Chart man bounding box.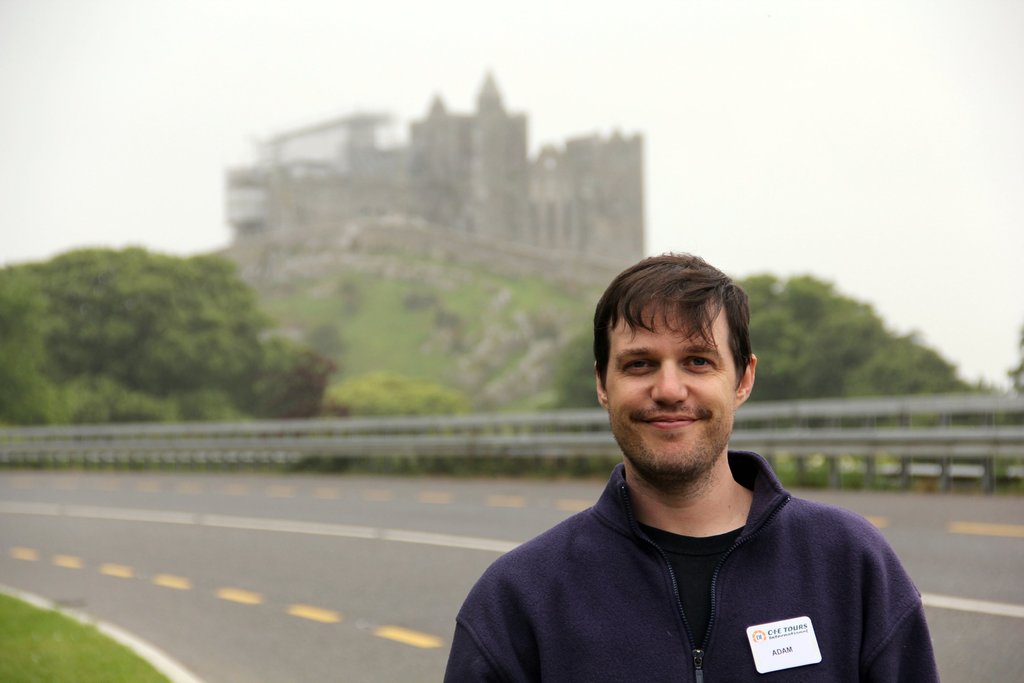
Charted: 429, 242, 947, 677.
